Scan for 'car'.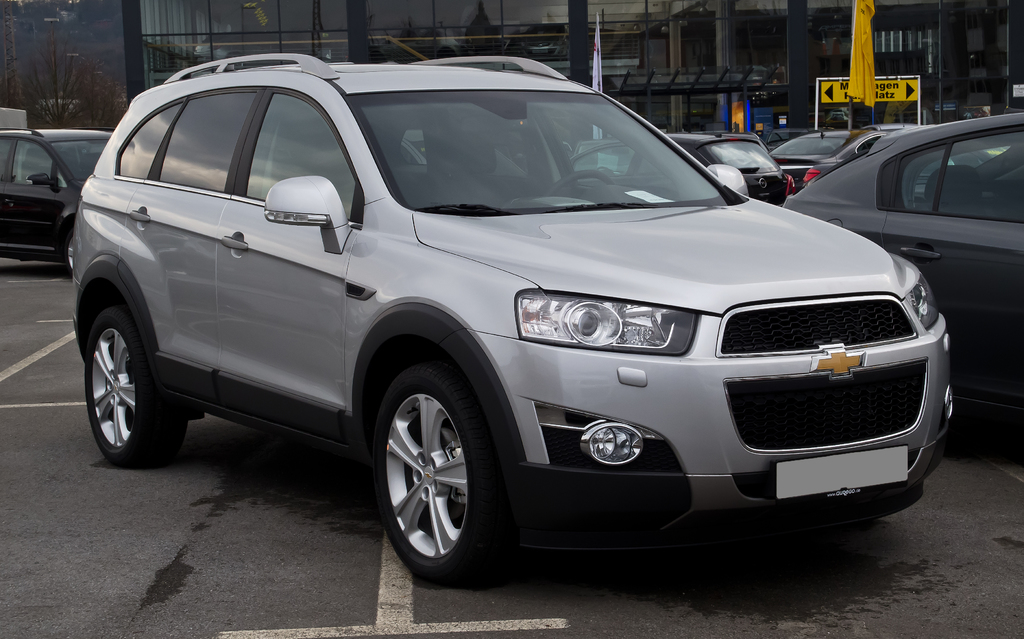
Scan result: x1=781, y1=114, x2=1023, y2=417.
